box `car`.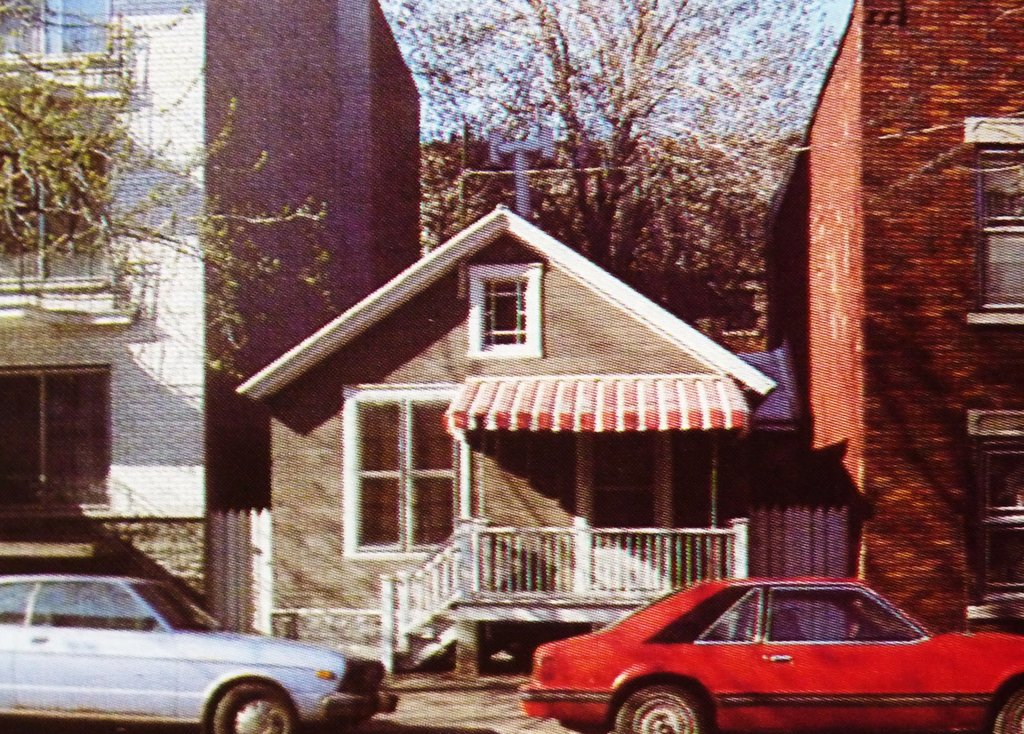
pyautogui.locateOnScreen(516, 568, 992, 725).
